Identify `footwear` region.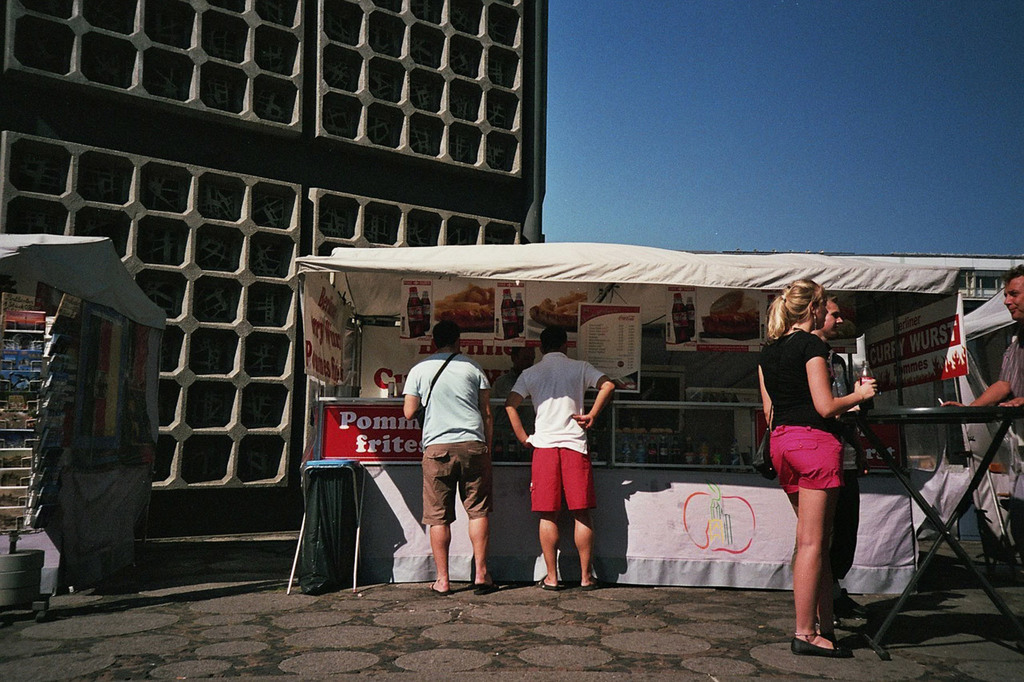
Region: {"x1": 798, "y1": 629, "x2": 847, "y2": 650}.
